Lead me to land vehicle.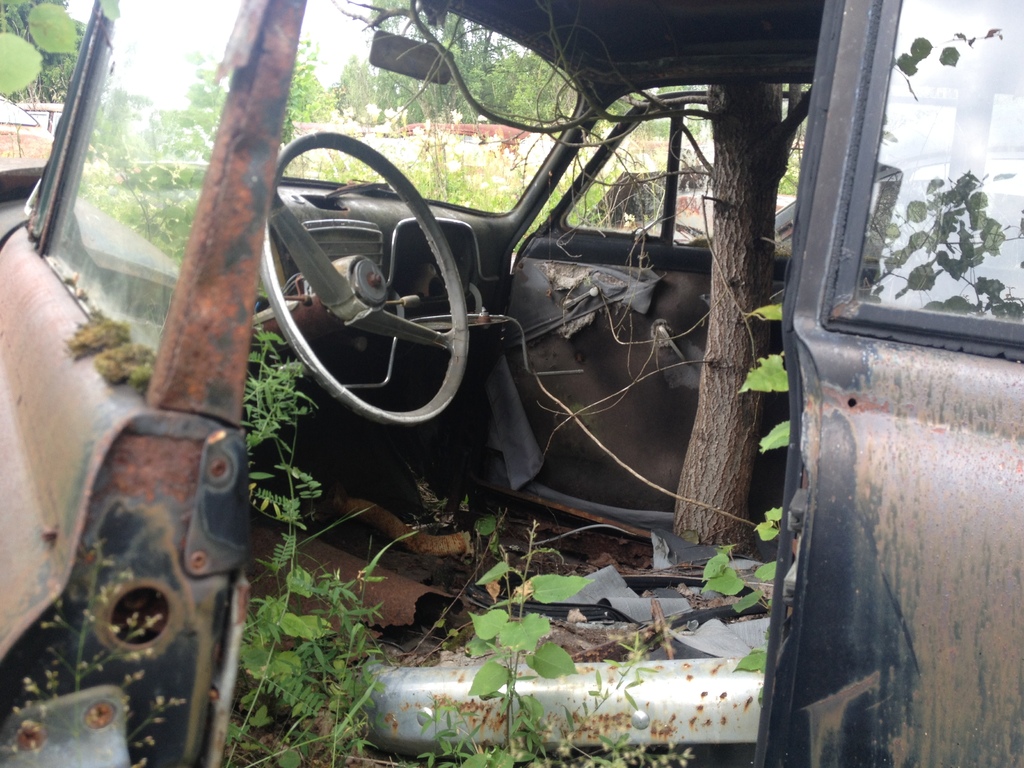
Lead to <box>0,0,1023,767</box>.
